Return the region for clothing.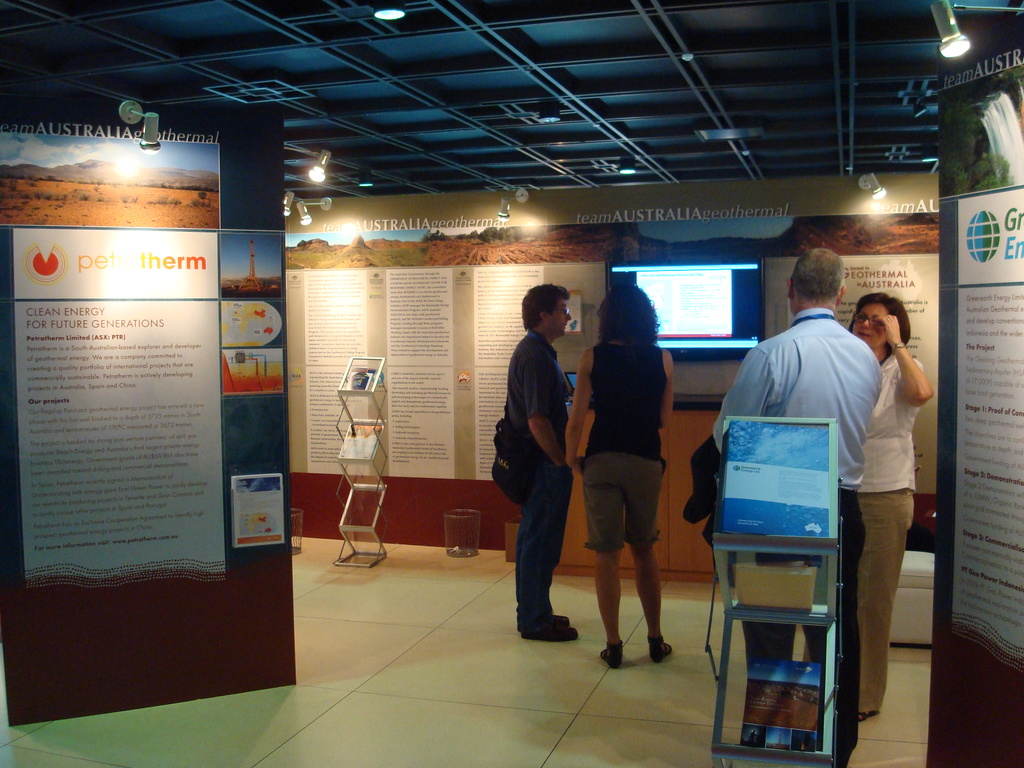
pyautogui.locateOnScreen(589, 336, 669, 557).
